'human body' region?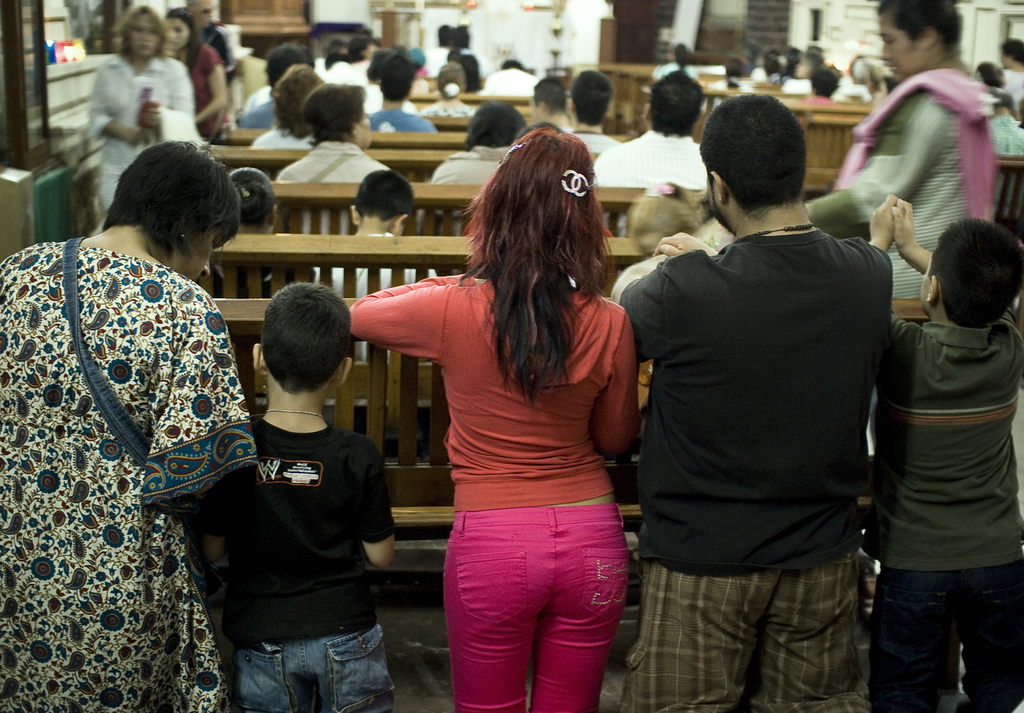
220 164 285 245
